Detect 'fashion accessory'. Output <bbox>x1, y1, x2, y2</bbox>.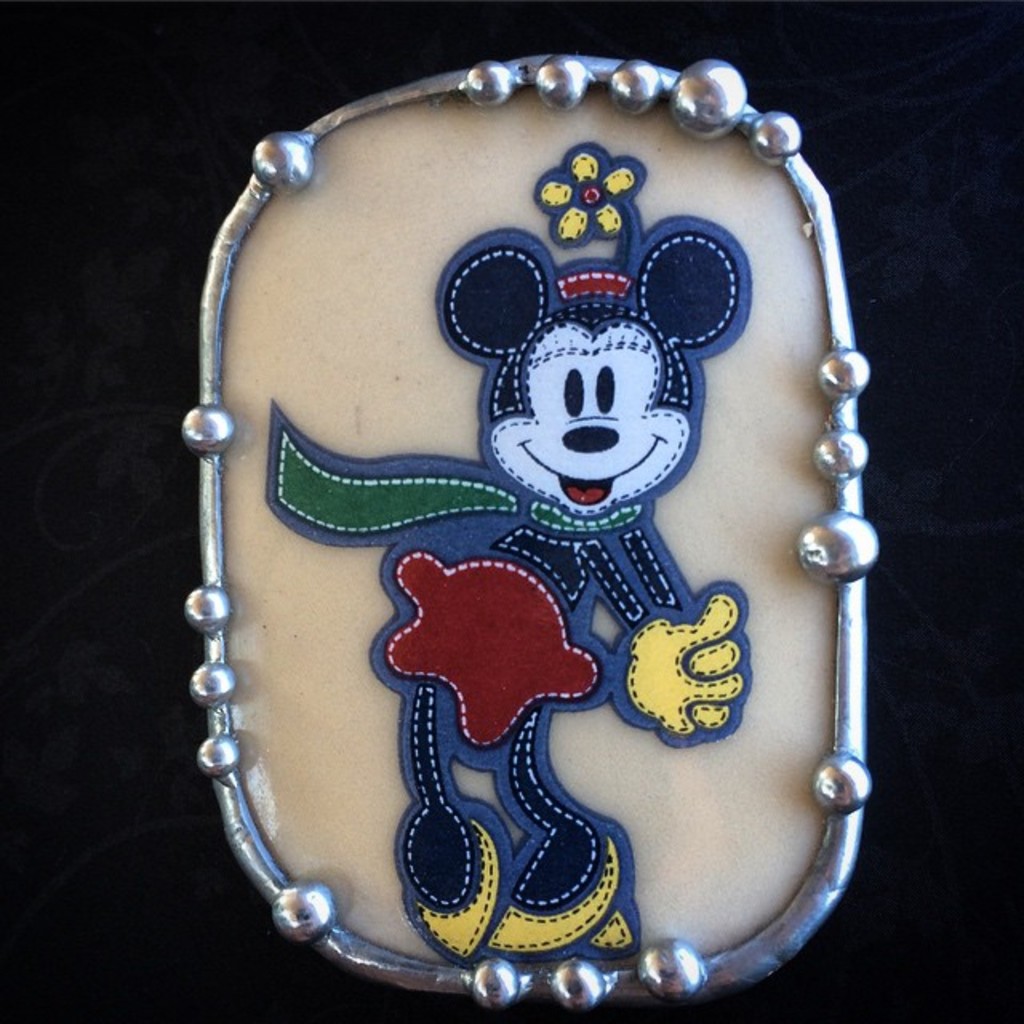
<bbox>283, 432, 643, 539</bbox>.
